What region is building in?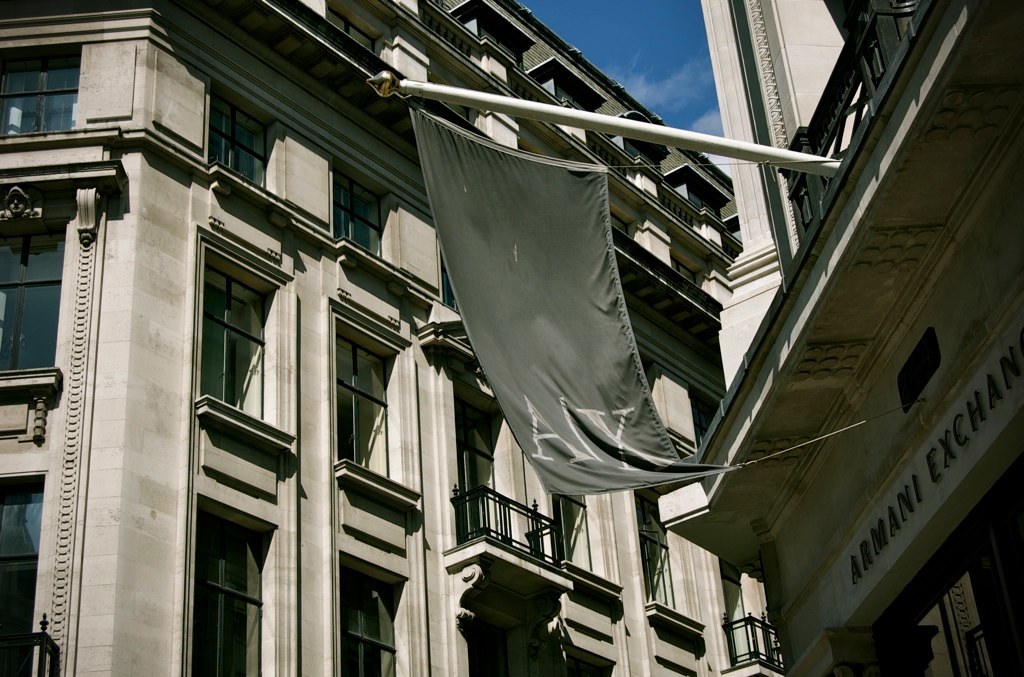
region(0, 0, 784, 676).
